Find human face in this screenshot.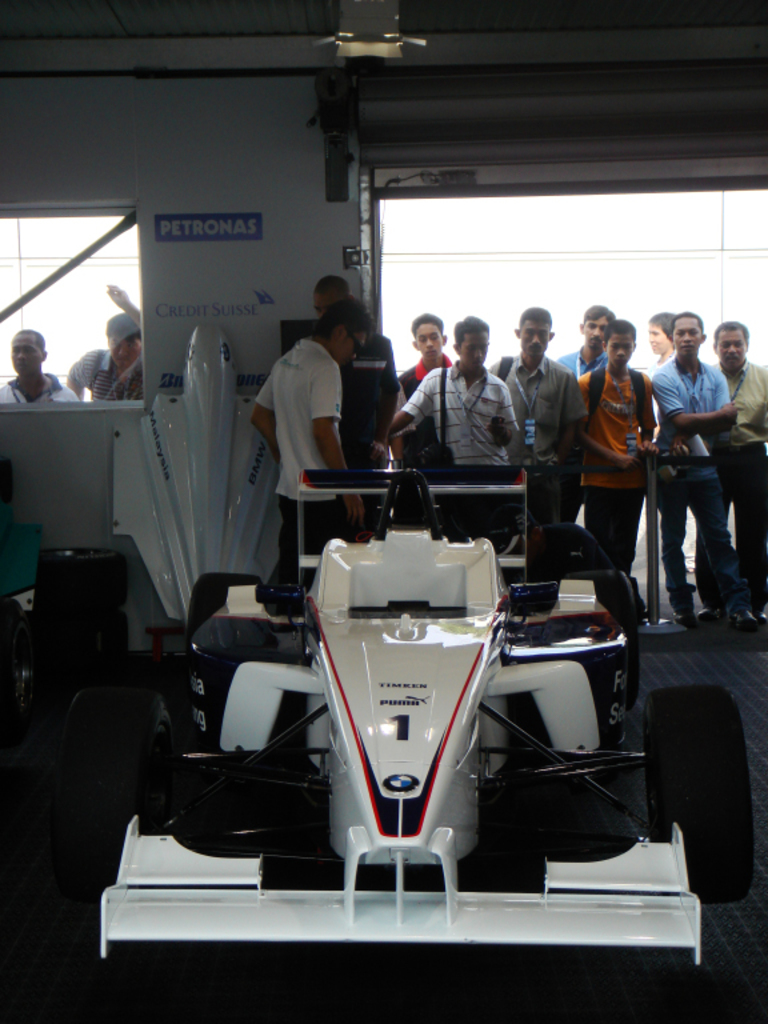
The bounding box for human face is Rect(645, 323, 673, 353).
